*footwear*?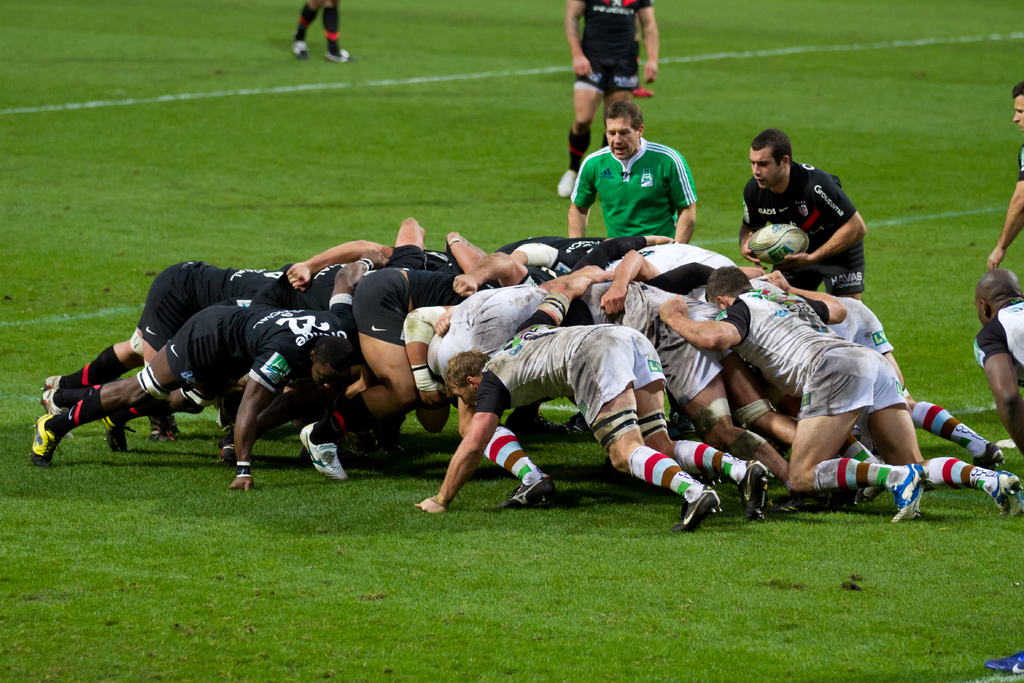
l=38, t=384, r=76, b=438
